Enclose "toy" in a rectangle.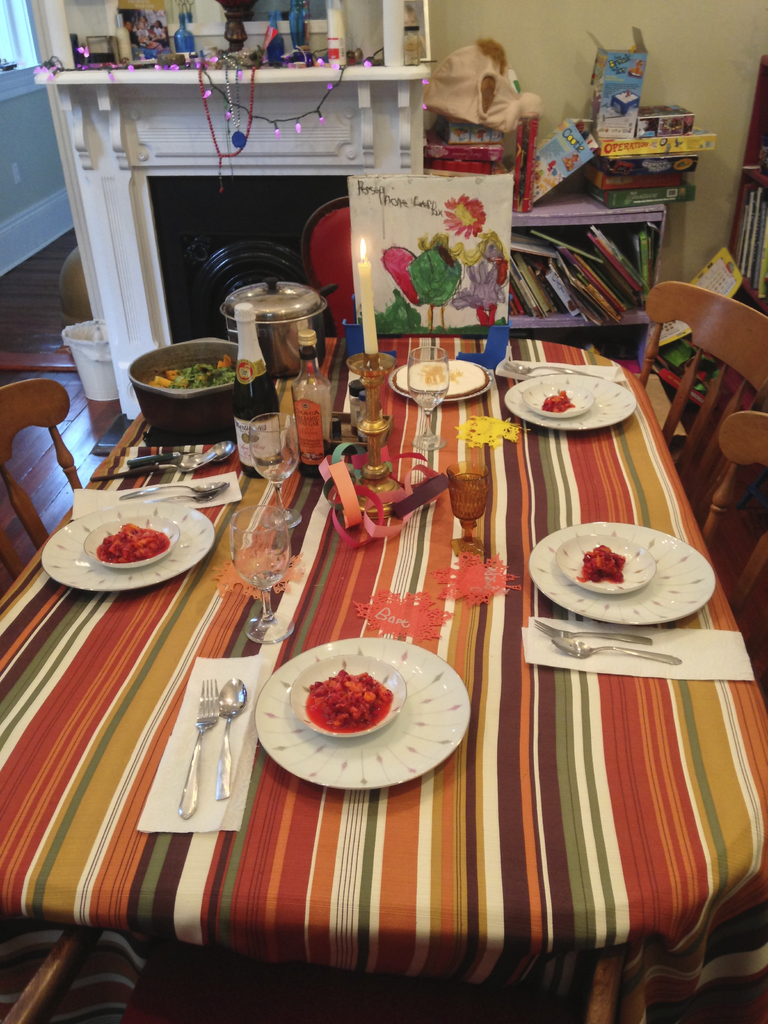
[613, 90, 639, 115].
